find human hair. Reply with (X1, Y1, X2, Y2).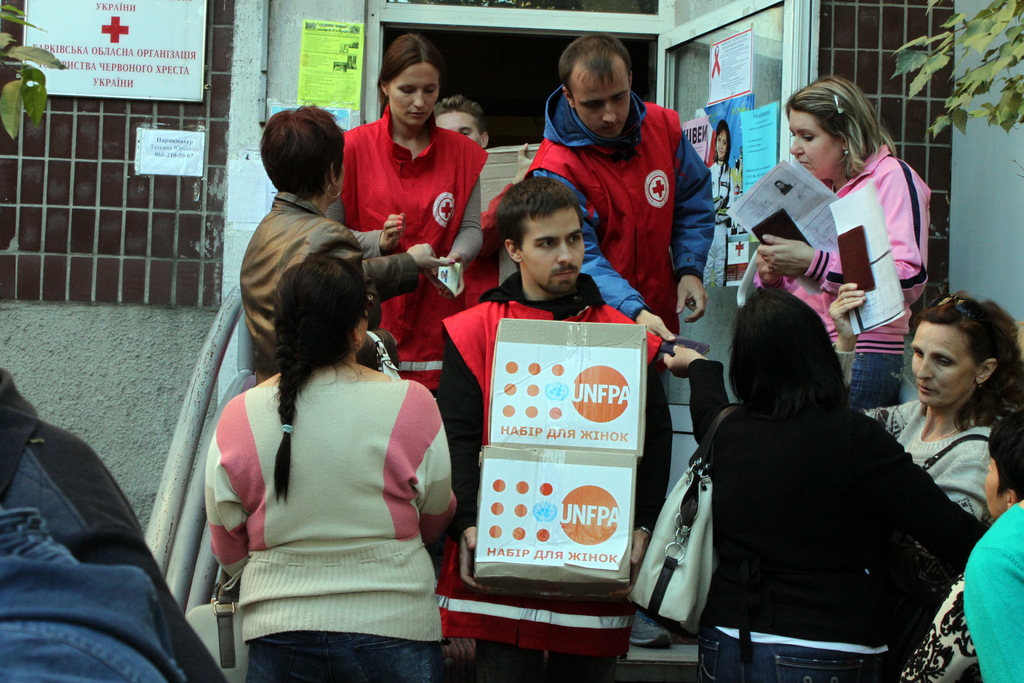
(488, 176, 581, 248).
